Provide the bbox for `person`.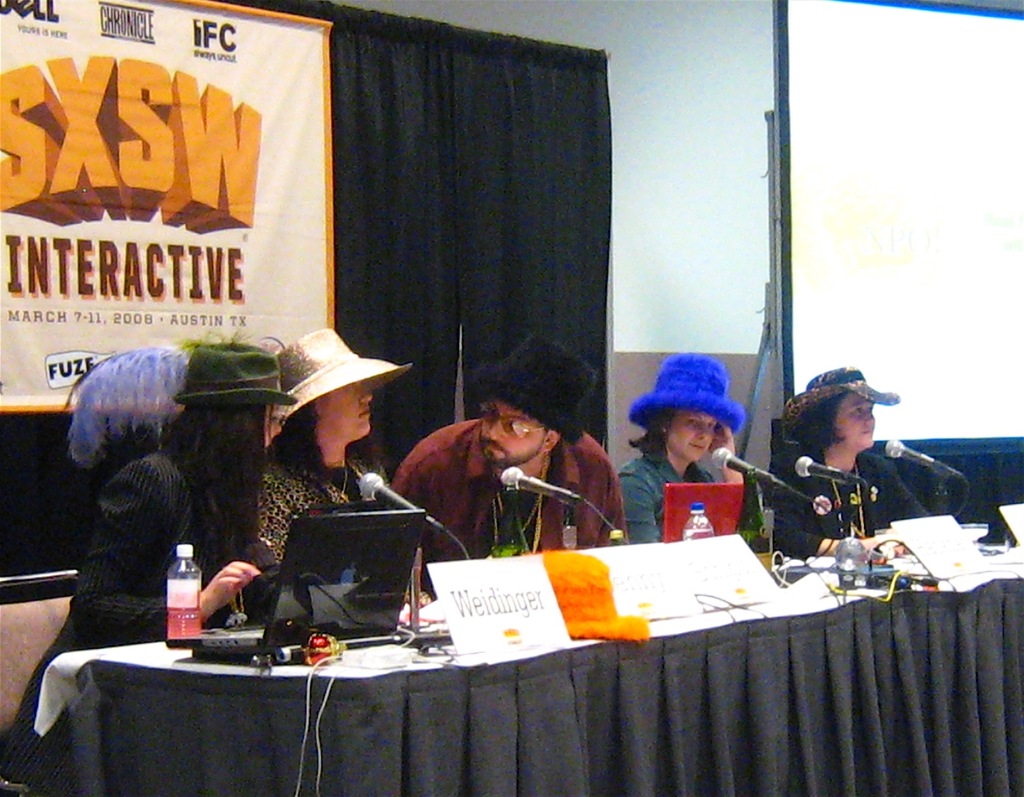
[633,362,765,552].
